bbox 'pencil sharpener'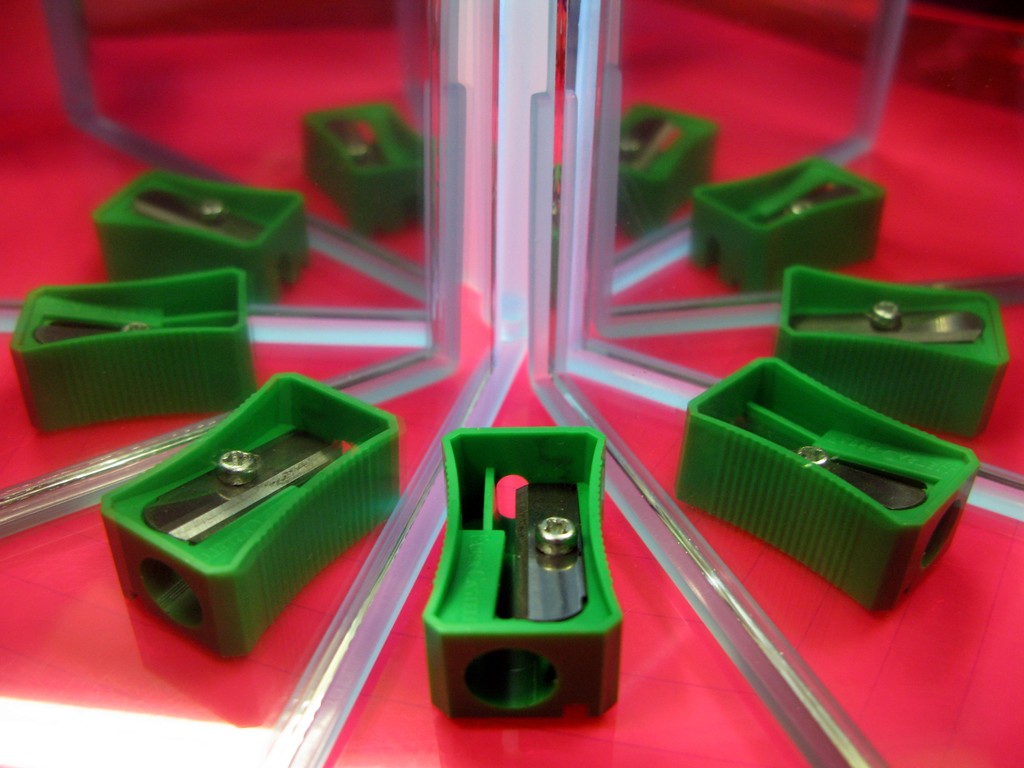
[x1=95, y1=368, x2=399, y2=662]
